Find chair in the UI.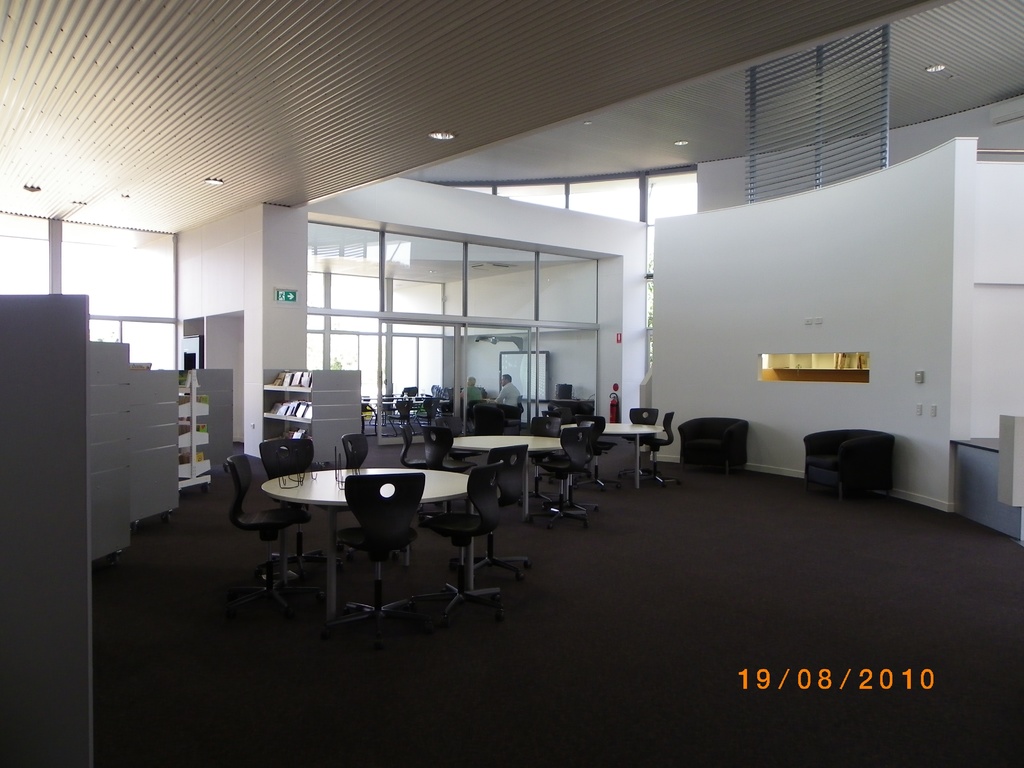
UI element at 424/424/476/471.
